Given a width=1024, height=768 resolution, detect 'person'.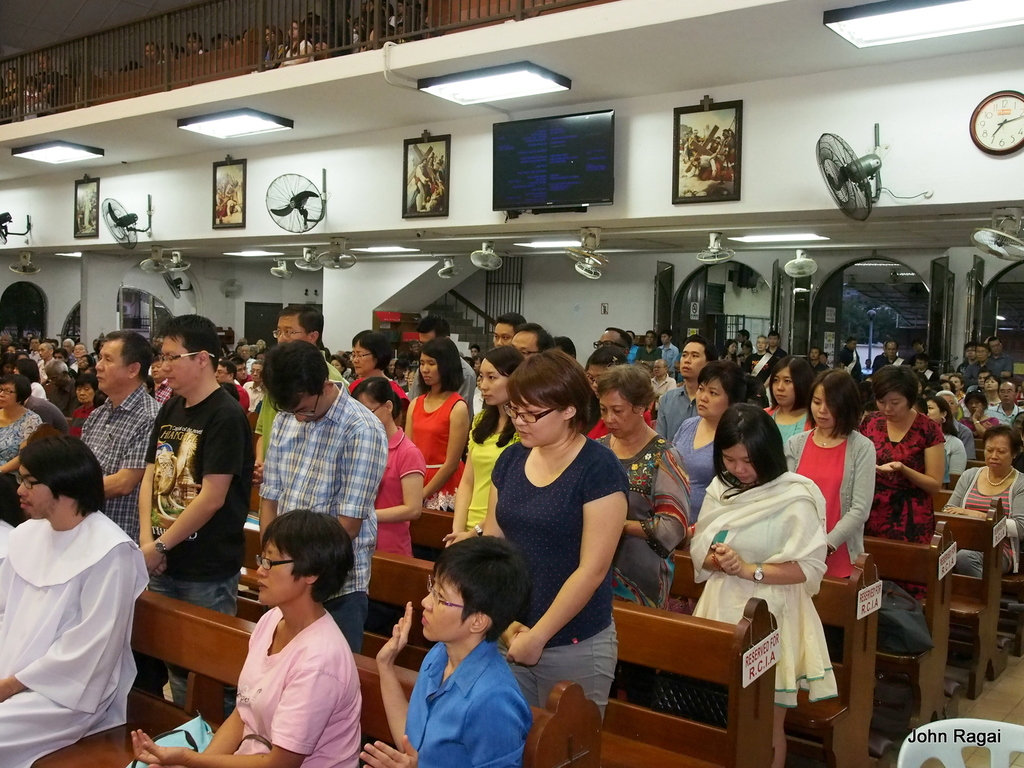
{"x1": 971, "y1": 389, "x2": 1000, "y2": 440}.
